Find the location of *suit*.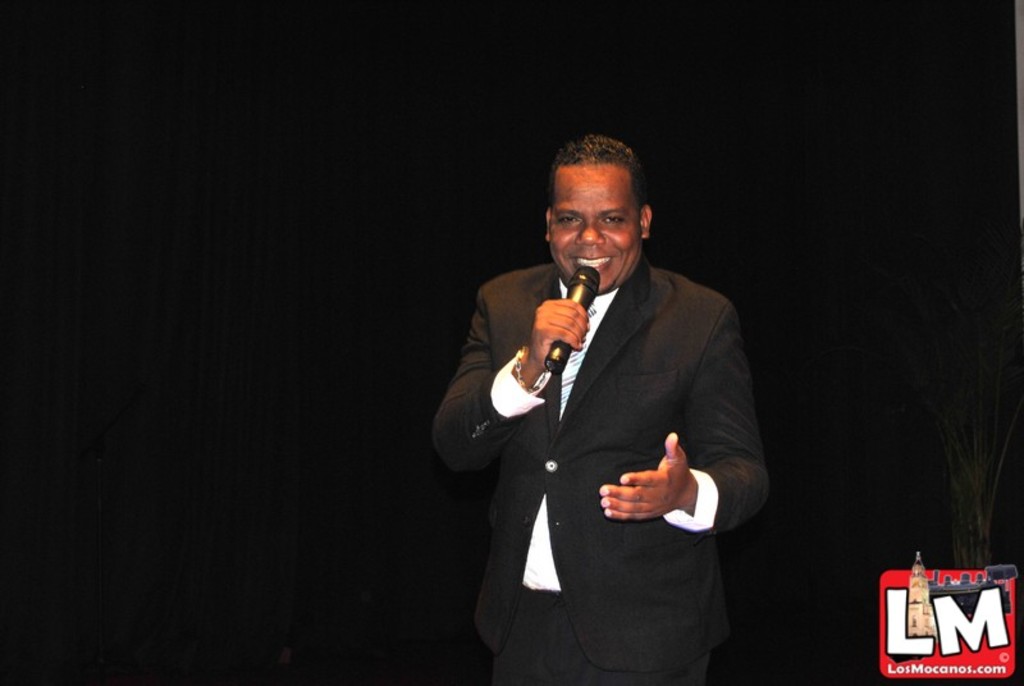
Location: {"x1": 438, "y1": 192, "x2": 764, "y2": 668}.
